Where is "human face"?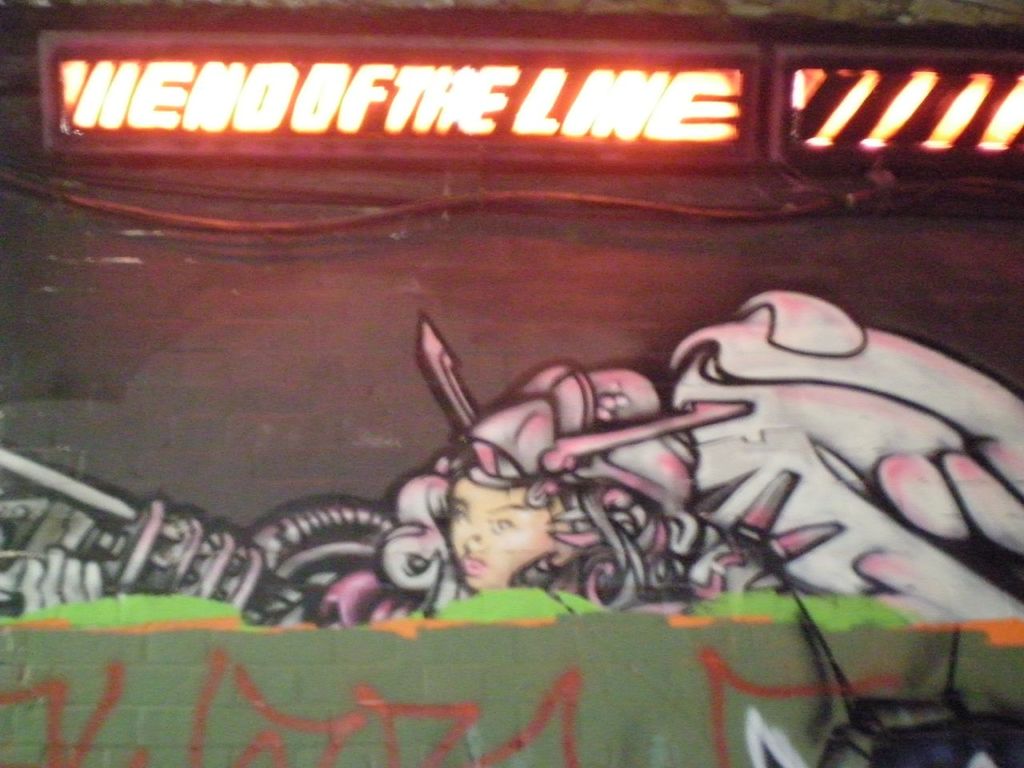
x1=449 y1=477 x2=555 y2=592.
